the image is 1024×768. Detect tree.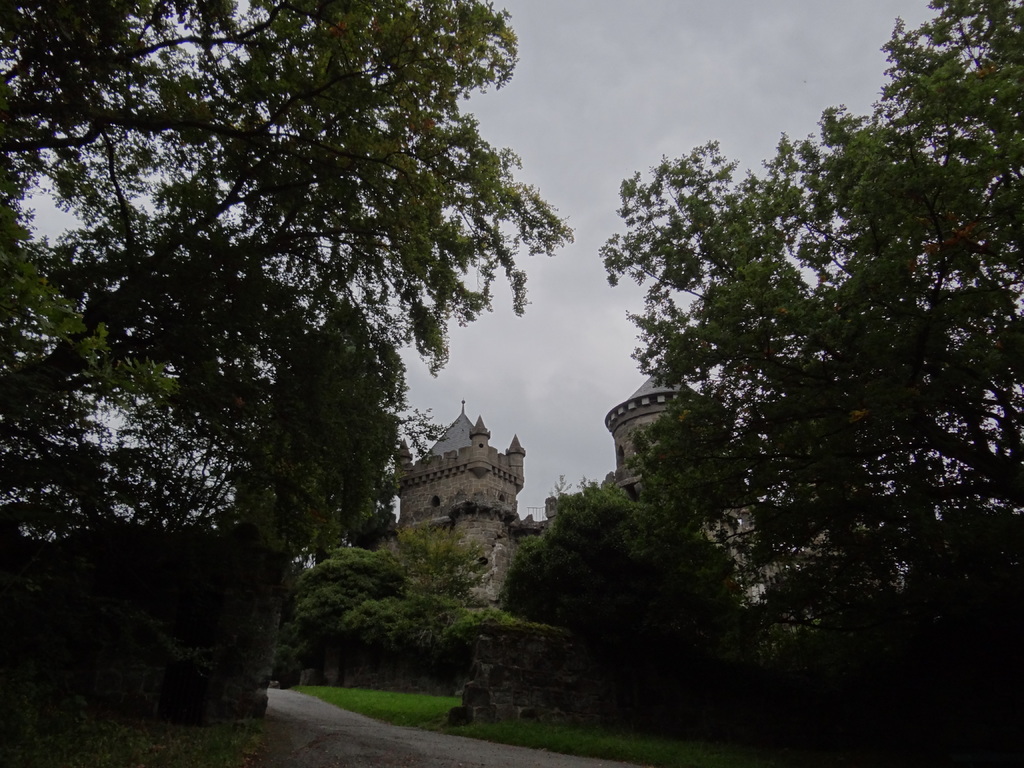
Detection: (left=0, top=0, right=570, bottom=671).
